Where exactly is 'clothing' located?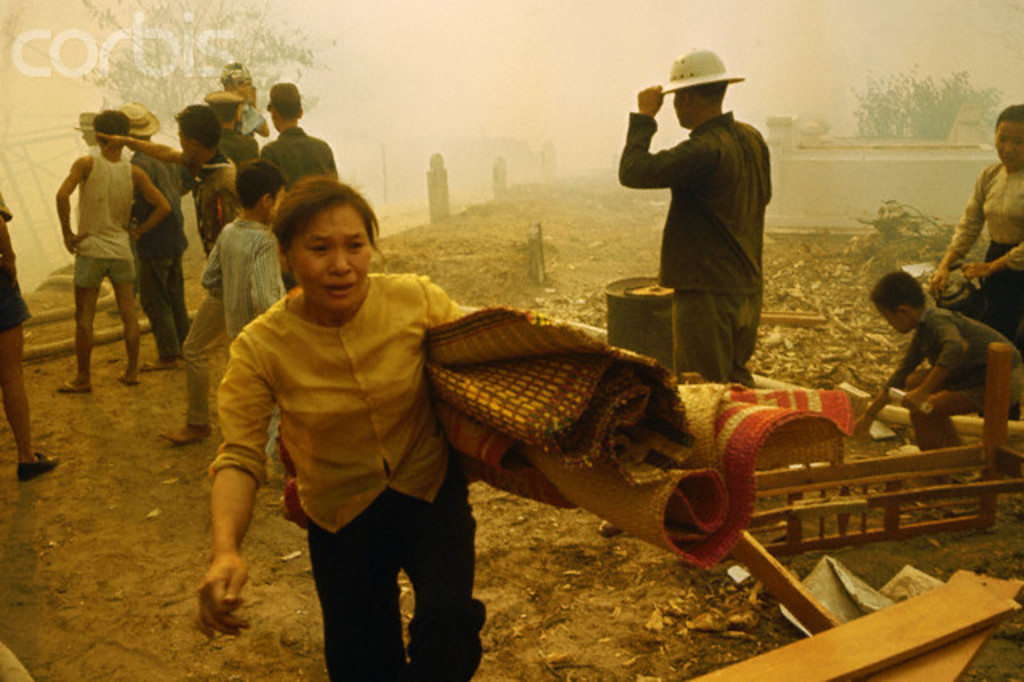
Its bounding box is box=[266, 125, 346, 189].
